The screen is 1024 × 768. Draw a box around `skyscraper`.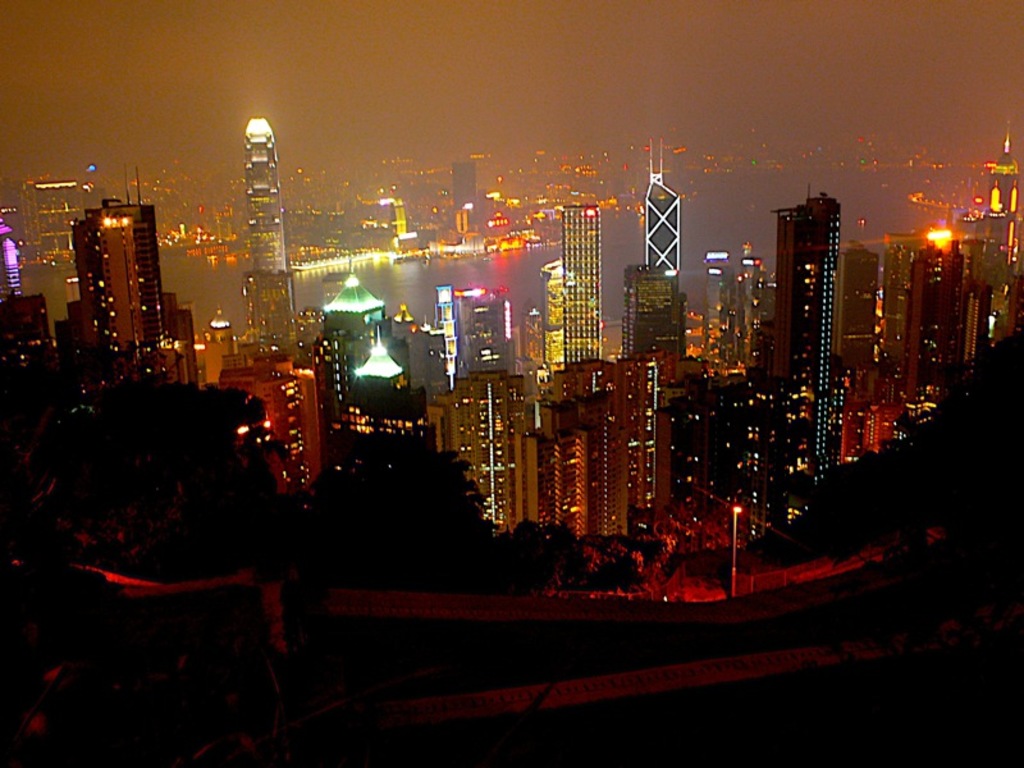
rect(220, 376, 314, 499).
